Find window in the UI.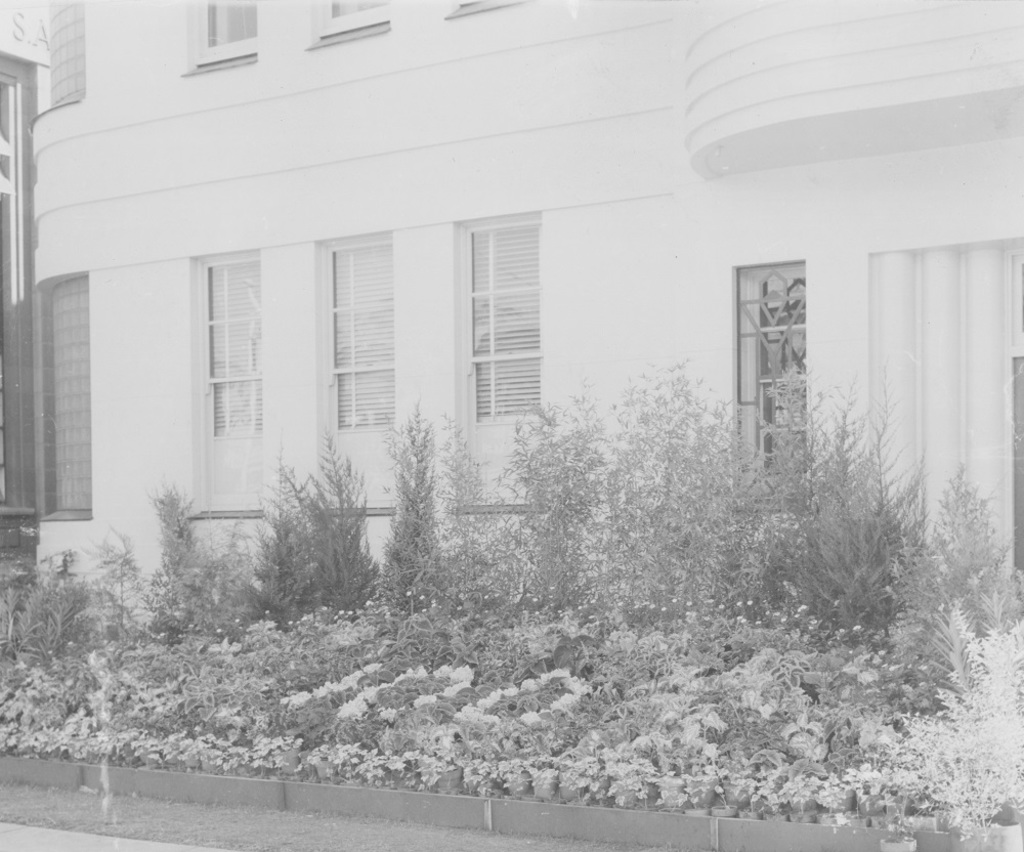
UI element at bbox=(182, 247, 267, 525).
